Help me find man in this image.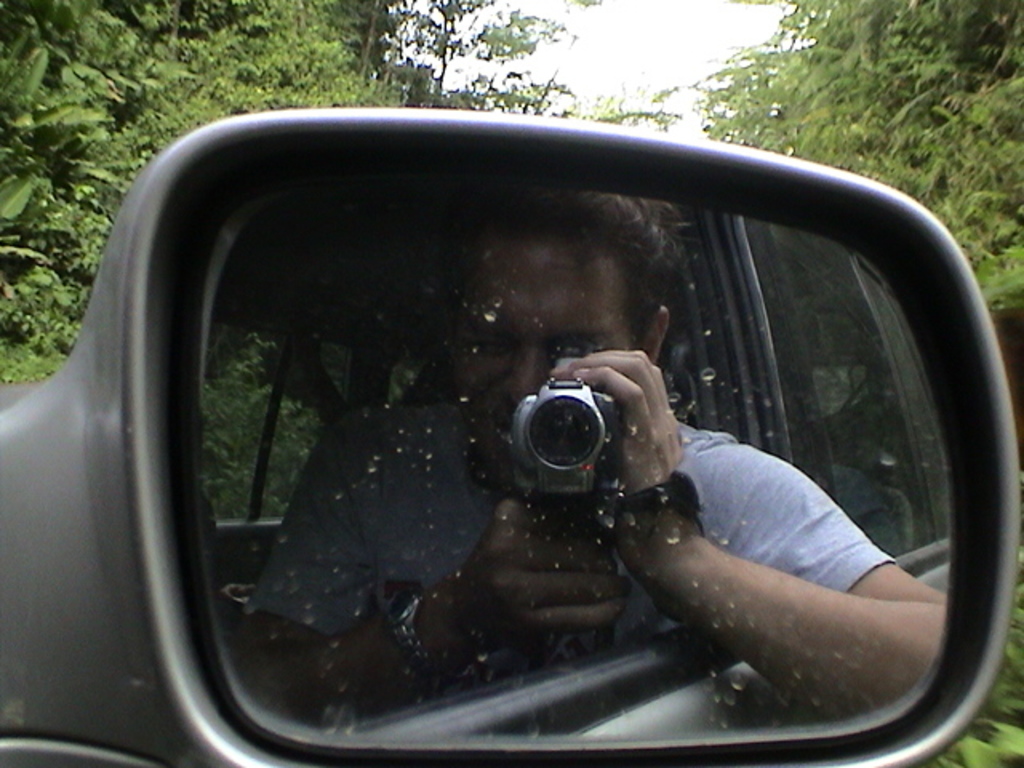
Found it: x1=251, y1=184, x2=949, y2=712.
